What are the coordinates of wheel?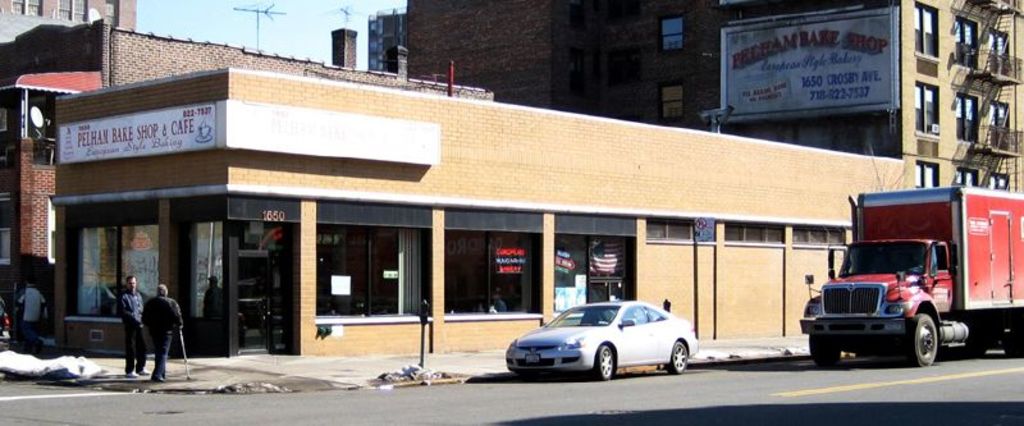
<box>902,308,951,363</box>.
